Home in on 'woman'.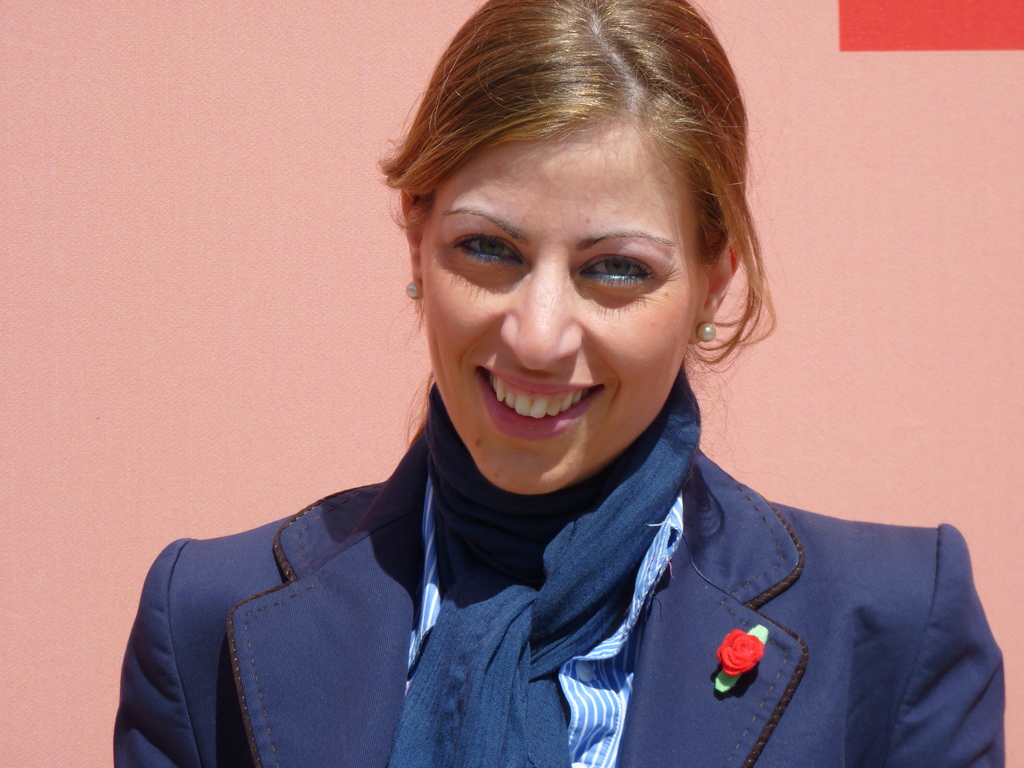
Homed in at locate(88, 2, 1023, 767).
